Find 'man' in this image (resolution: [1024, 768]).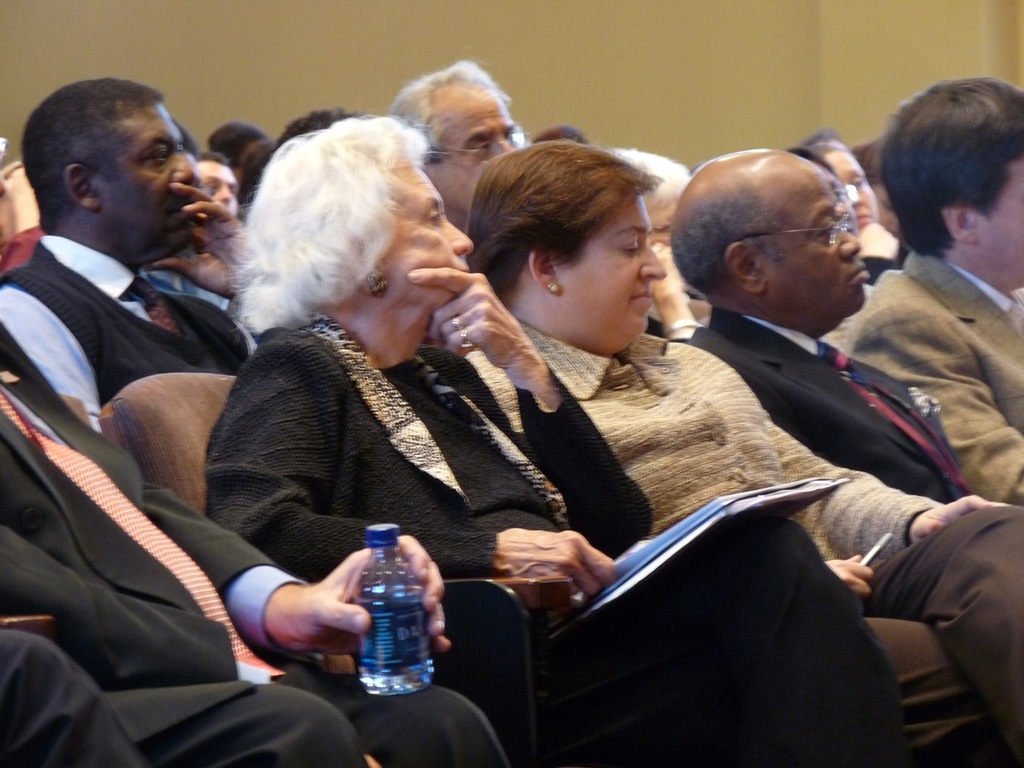
pyautogui.locateOnScreen(842, 78, 1023, 506).
